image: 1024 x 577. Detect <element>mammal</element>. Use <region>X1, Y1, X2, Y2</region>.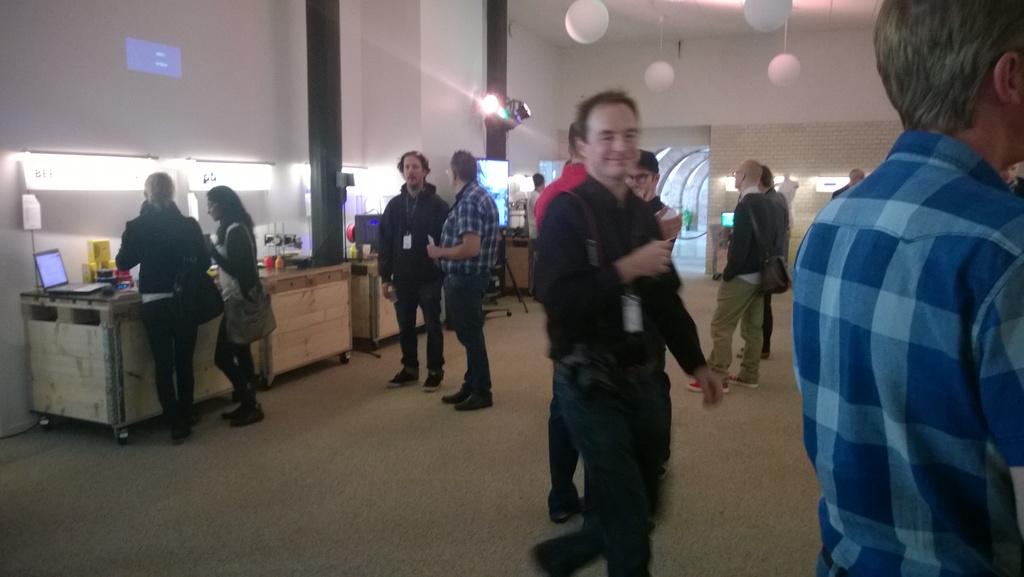
<region>797, 0, 1023, 576</region>.
